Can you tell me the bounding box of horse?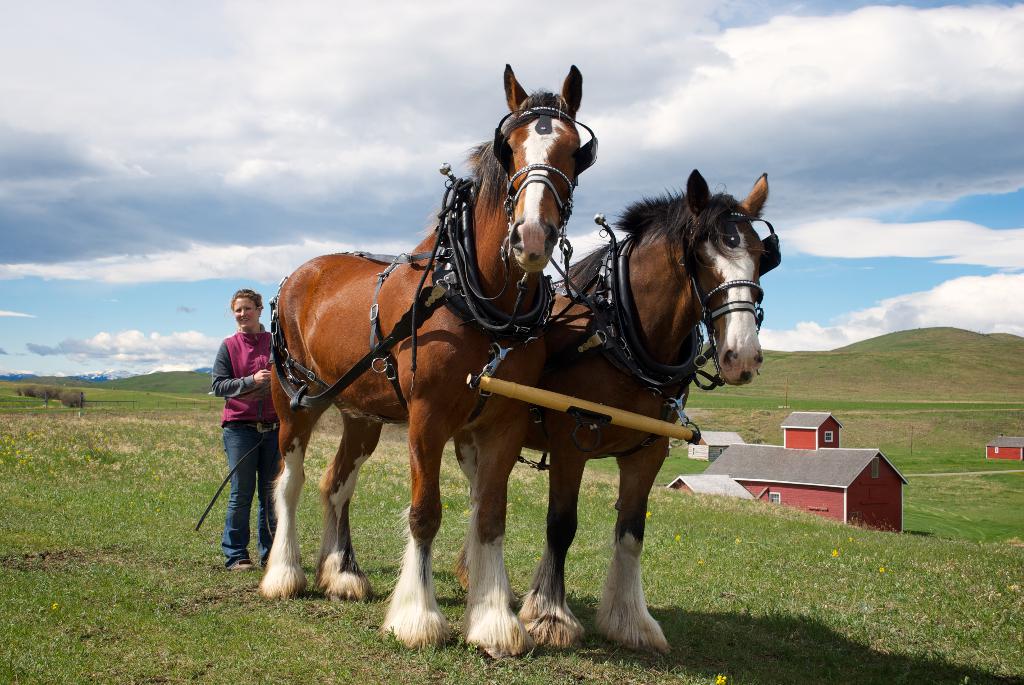
bbox(259, 67, 585, 654).
